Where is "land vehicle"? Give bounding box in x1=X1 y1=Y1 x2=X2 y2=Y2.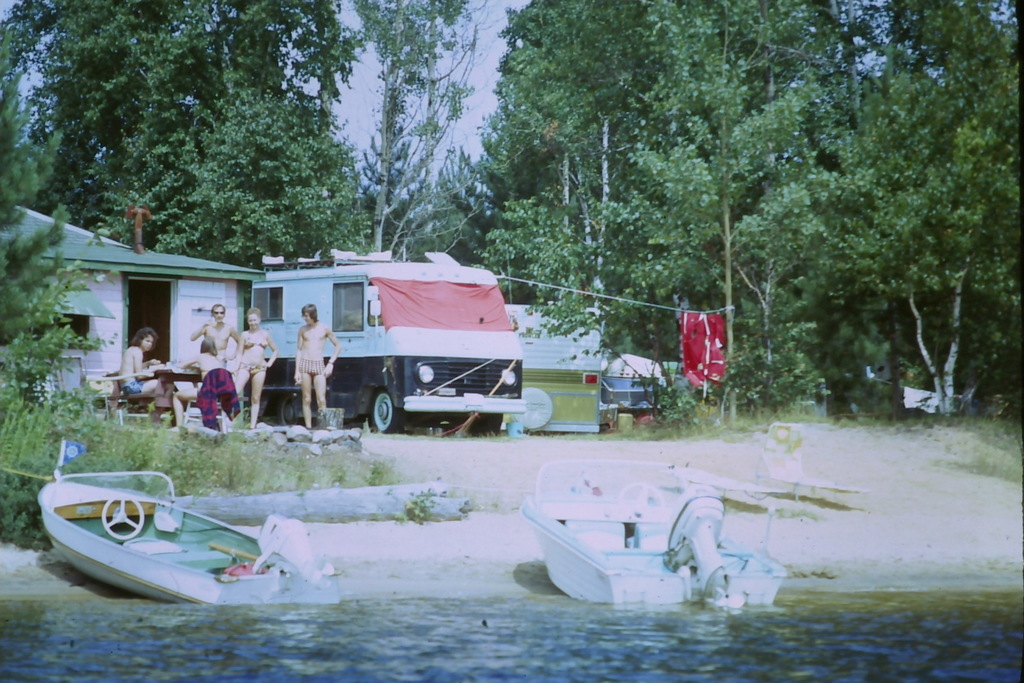
x1=217 y1=264 x2=502 y2=447.
